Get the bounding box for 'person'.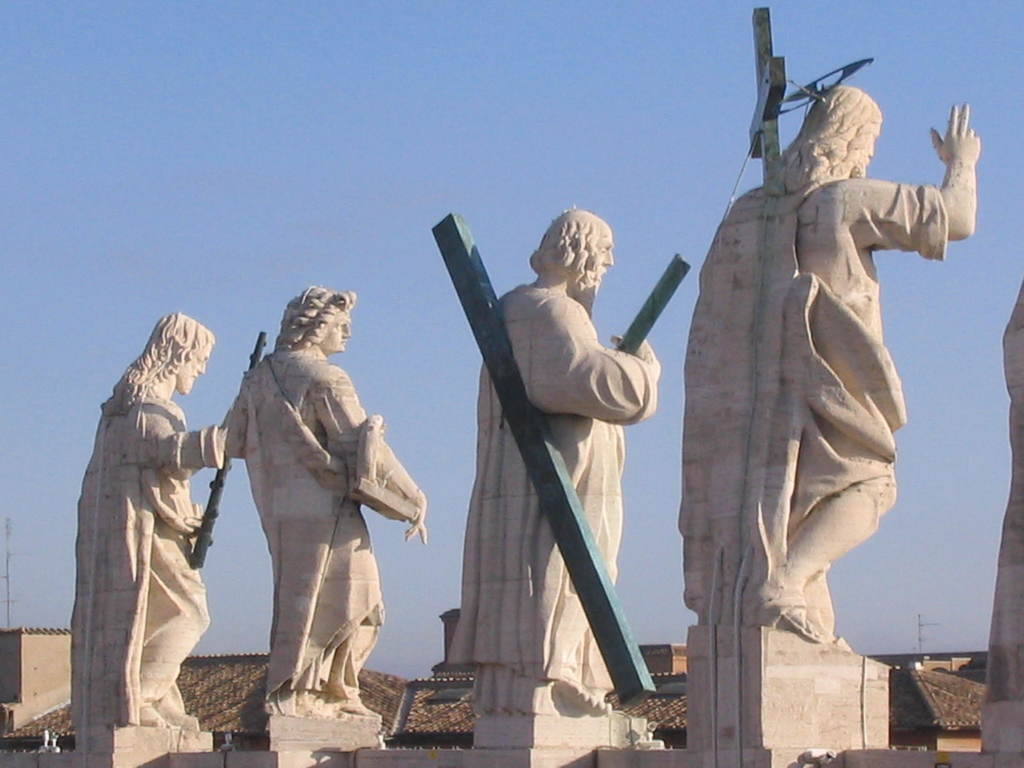
<box>450,198,663,741</box>.
